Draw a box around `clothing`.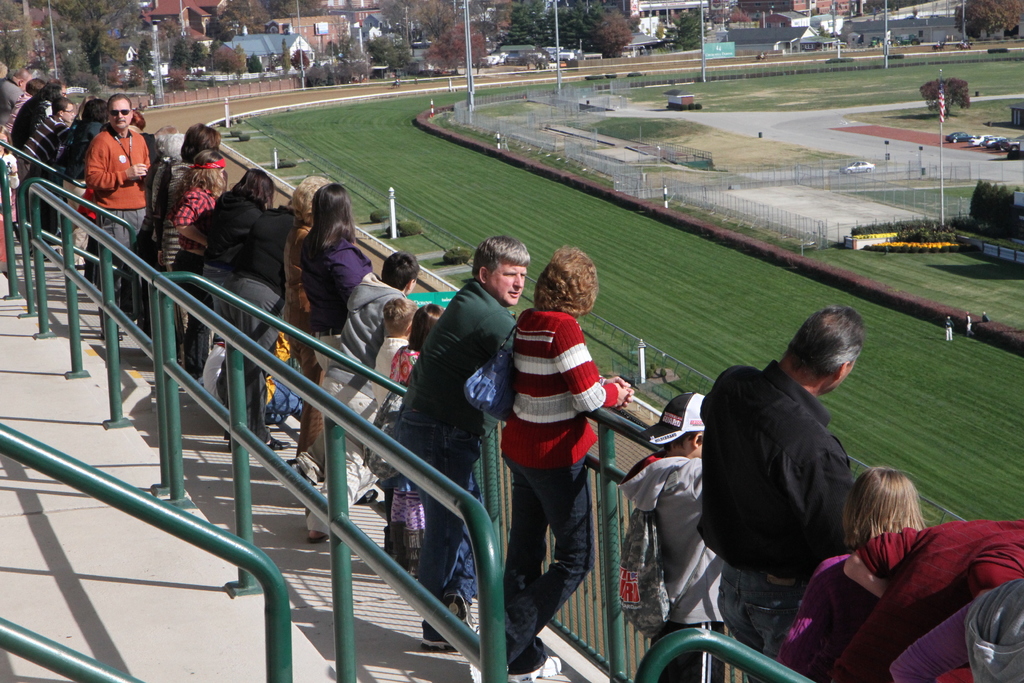
bbox=[284, 229, 317, 456].
